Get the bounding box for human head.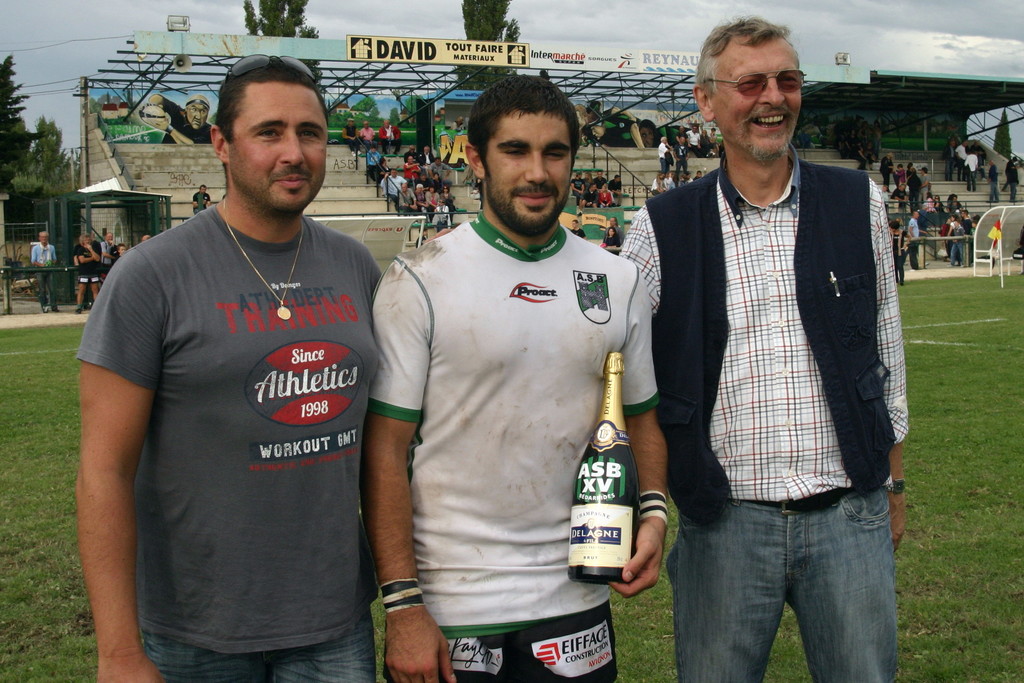
BBox(693, 13, 803, 164).
